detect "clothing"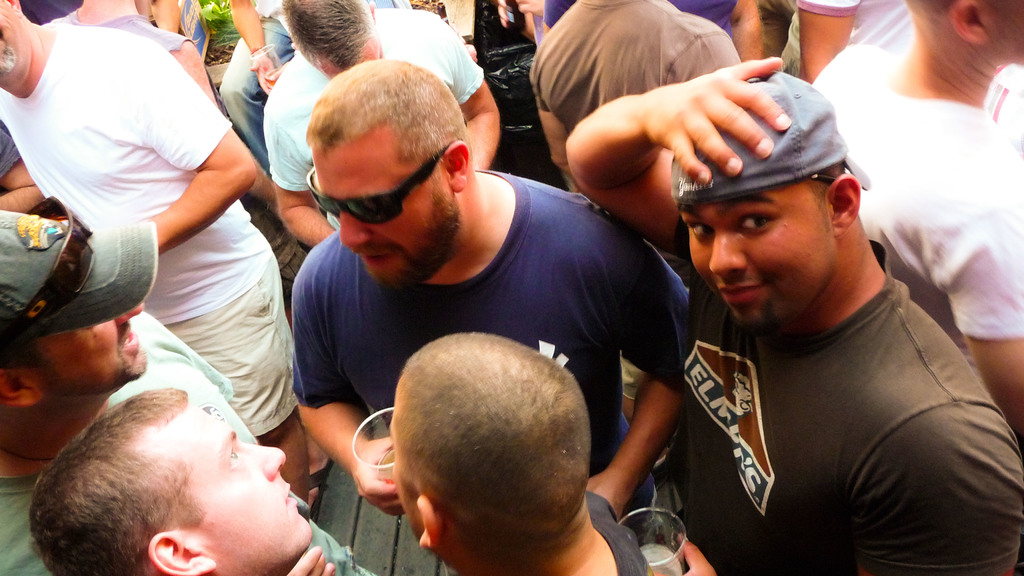
bbox=(599, 119, 1002, 575)
